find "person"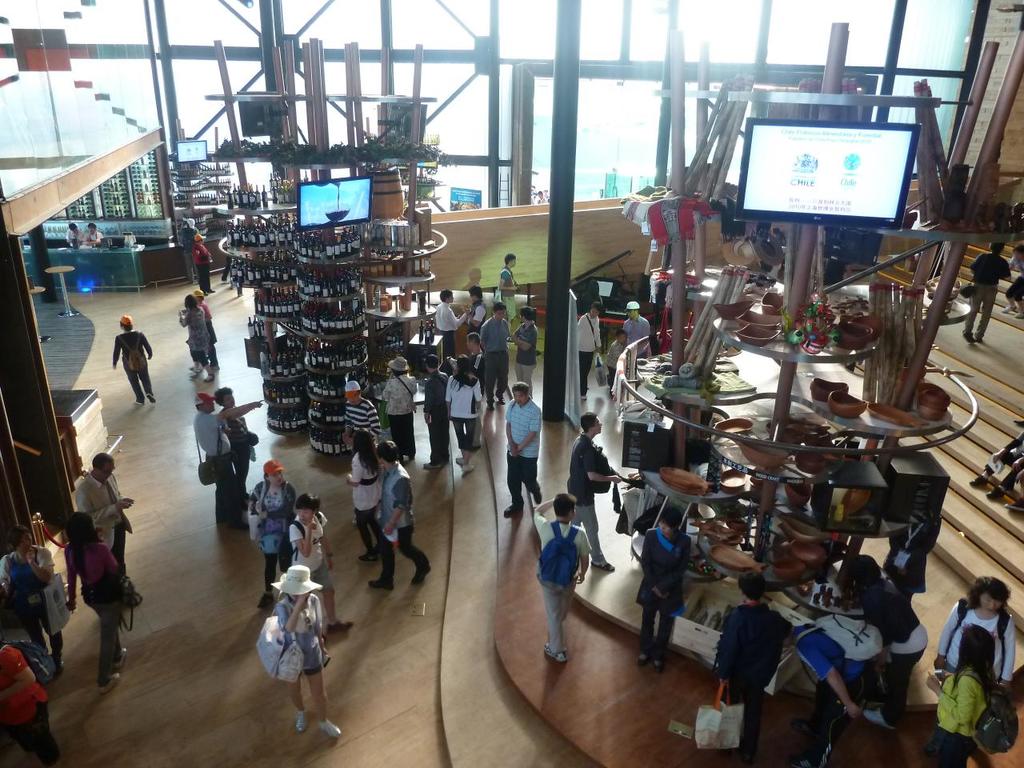
250, 460, 289, 594
